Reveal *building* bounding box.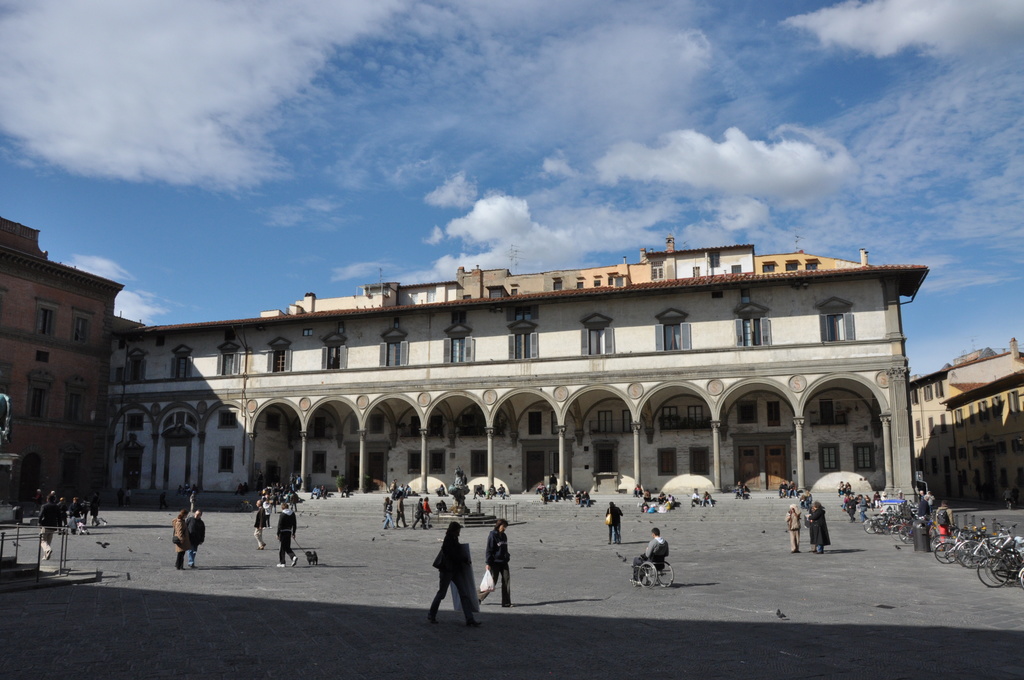
Revealed: bbox=[92, 235, 929, 506].
